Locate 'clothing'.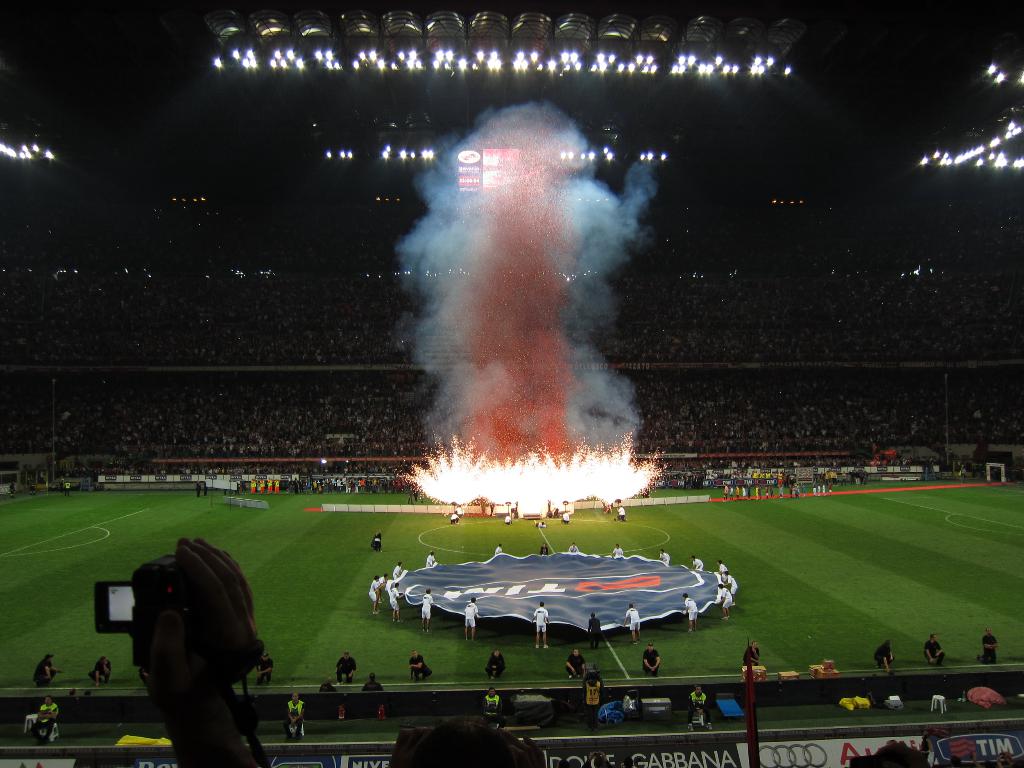
Bounding box: 392,564,403,578.
